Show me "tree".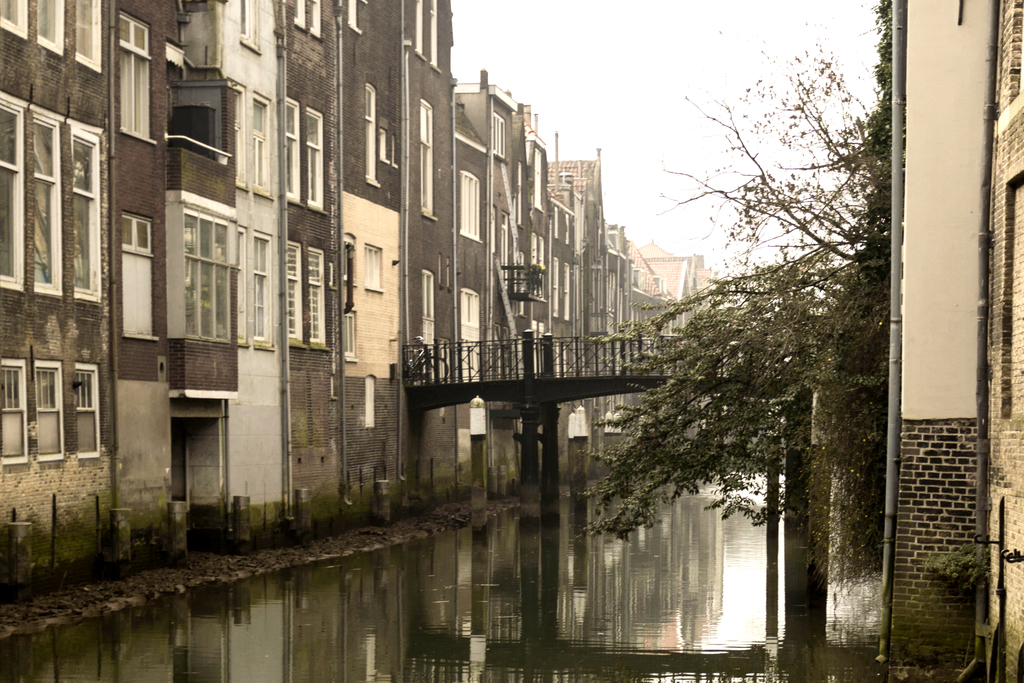
"tree" is here: [539,6,934,658].
